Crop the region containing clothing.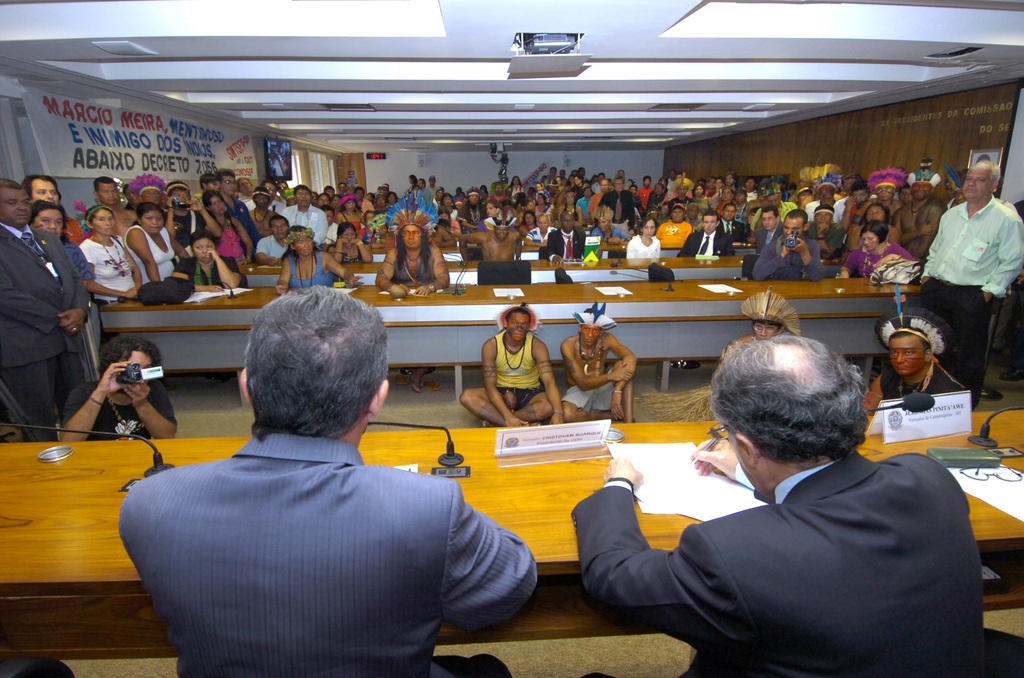
Crop region: [489, 327, 535, 396].
